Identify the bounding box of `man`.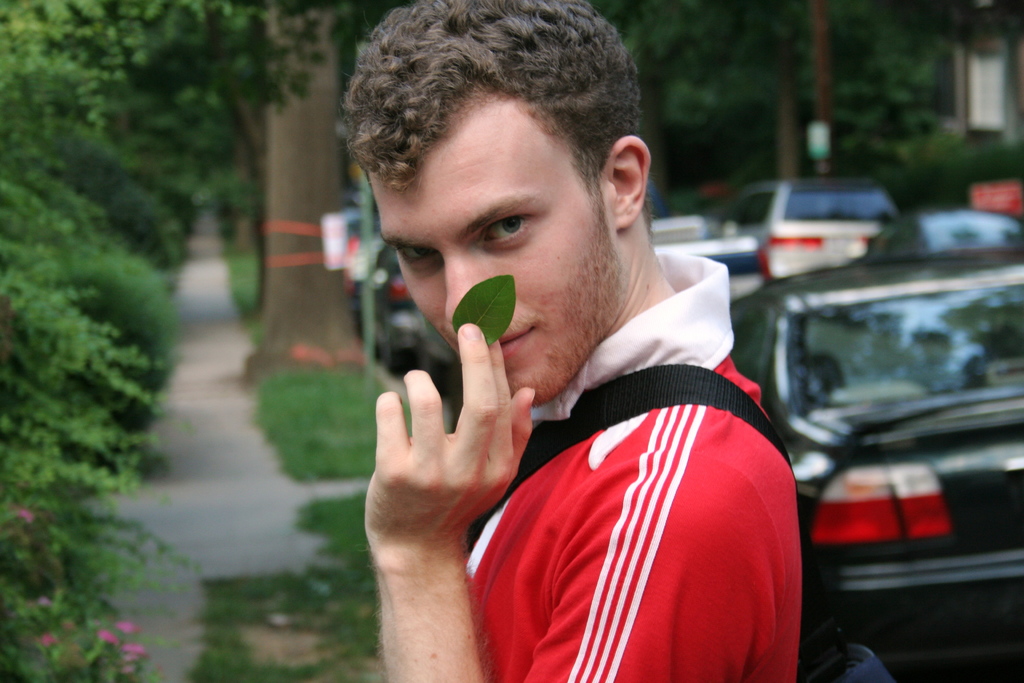
[312, 44, 826, 680].
